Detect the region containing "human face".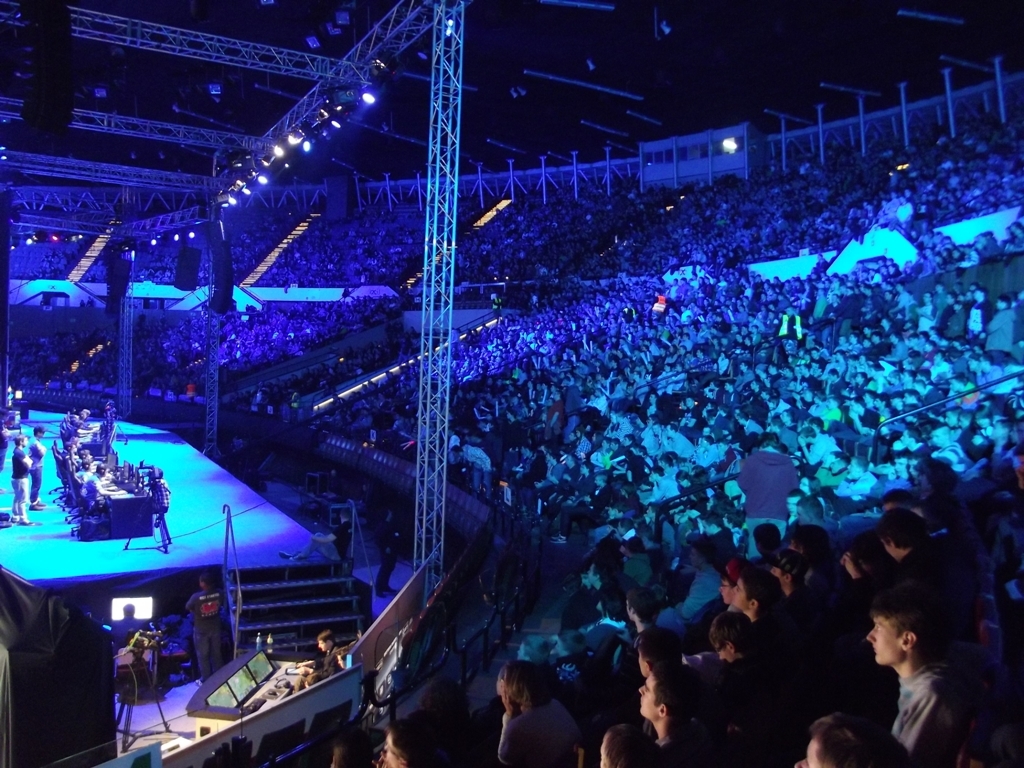
left=796, top=739, right=829, bottom=767.
